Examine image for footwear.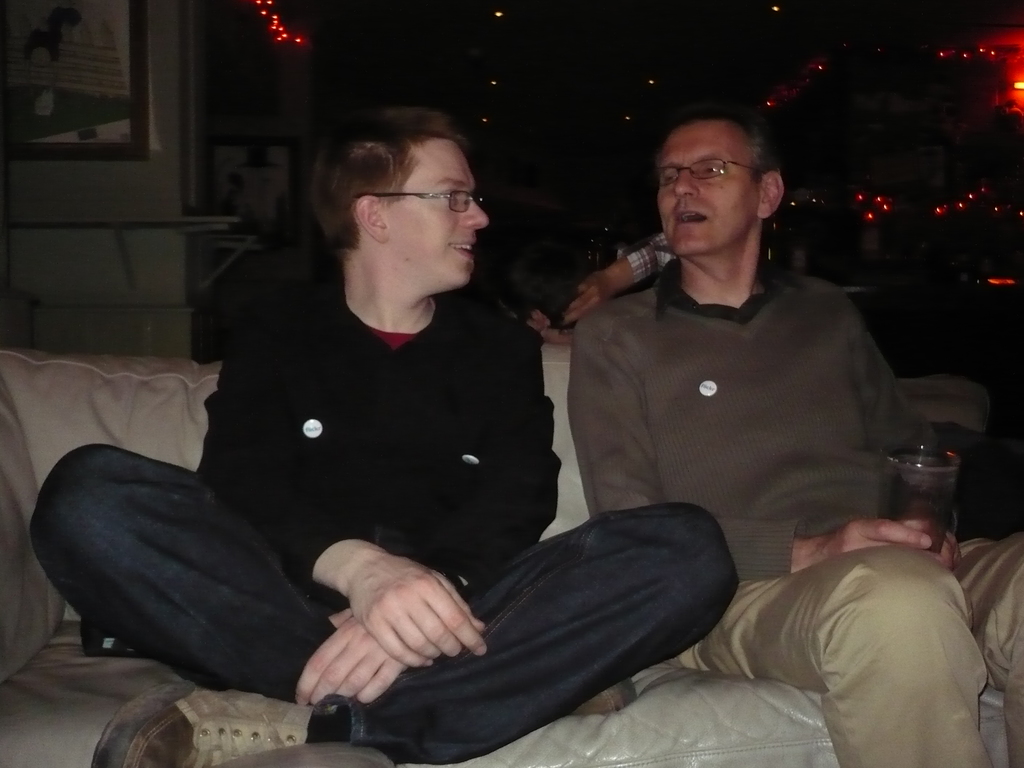
Examination result: <box>89,679,316,767</box>.
